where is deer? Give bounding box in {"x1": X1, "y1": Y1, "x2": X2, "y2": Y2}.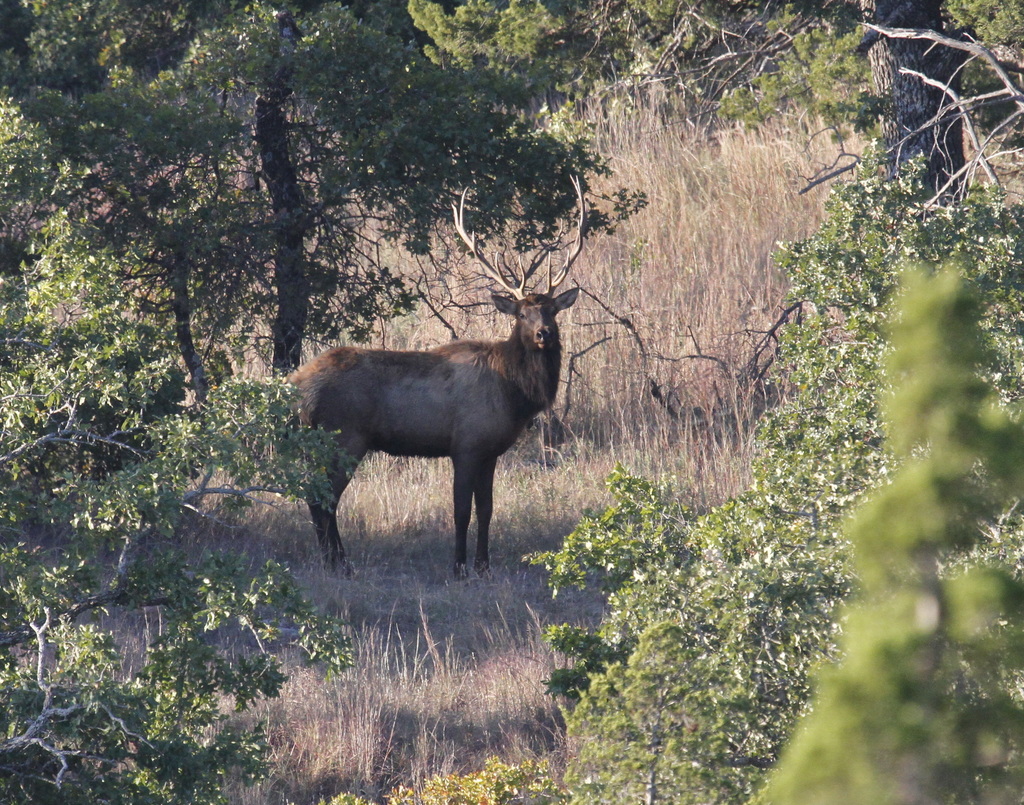
{"x1": 275, "y1": 167, "x2": 575, "y2": 581}.
